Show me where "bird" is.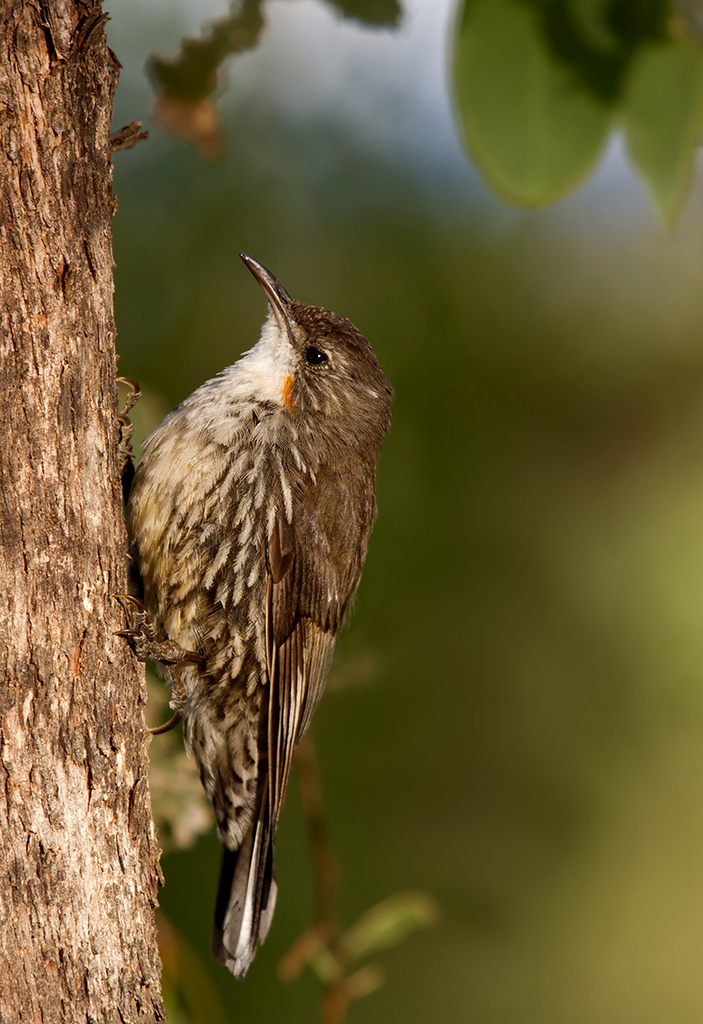
"bird" is at left=110, top=244, right=388, bottom=999.
